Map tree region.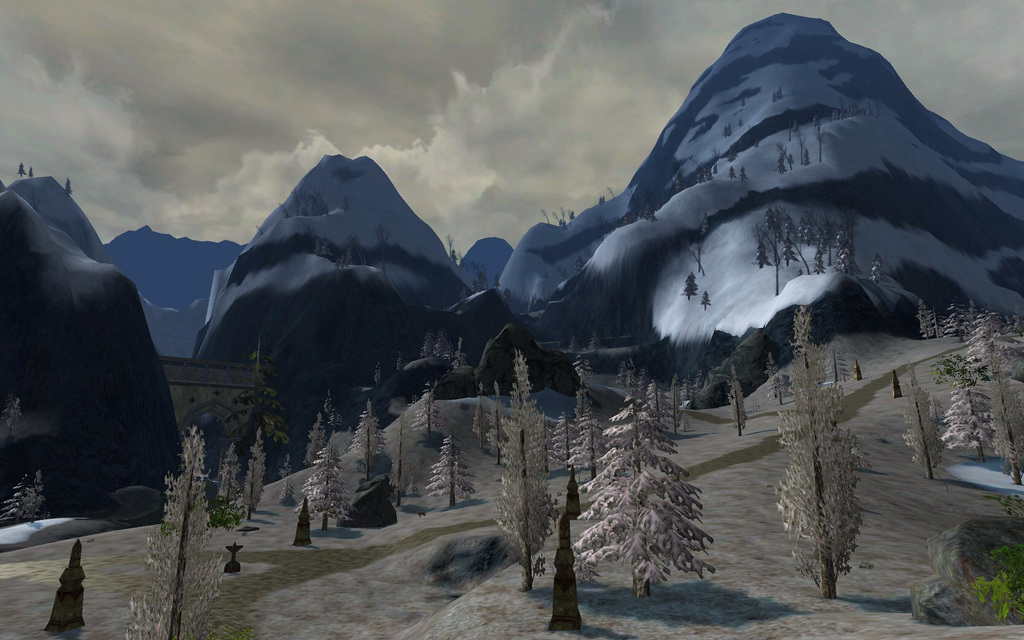
Mapped to 941:372:993:465.
